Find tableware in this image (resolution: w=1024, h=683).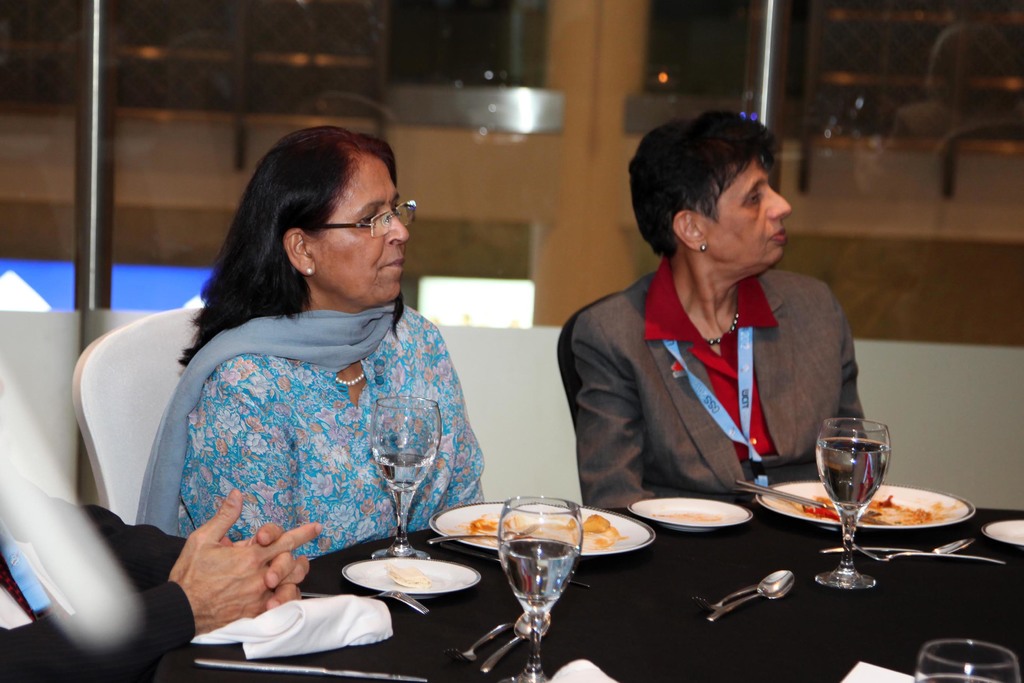
<box>627,498,753,531</box>.
